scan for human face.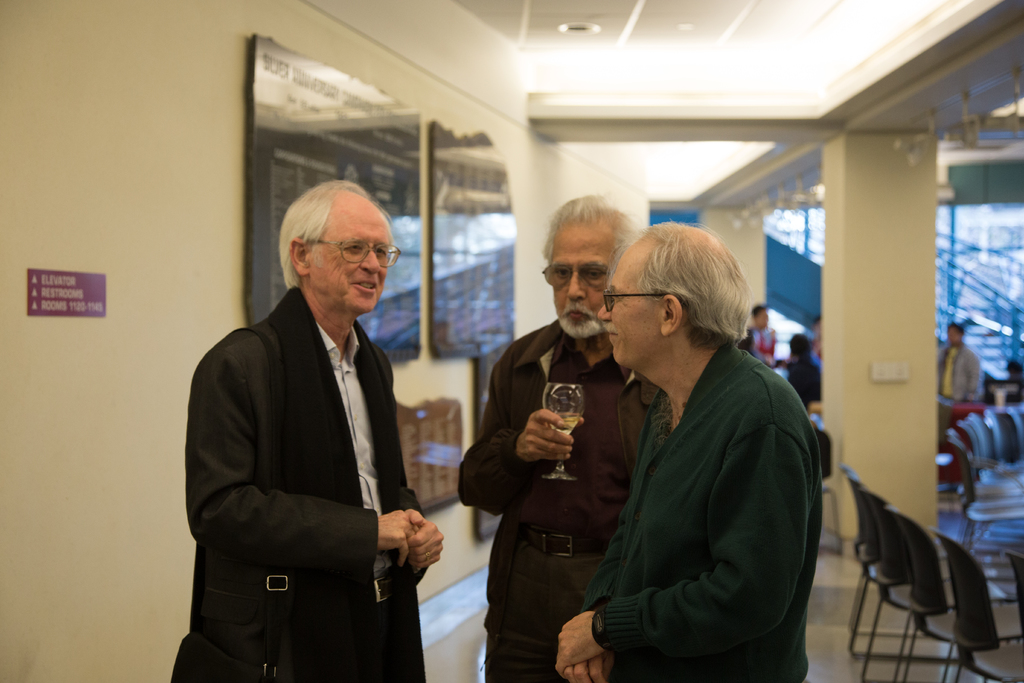
Scan result: 598, 236, 666, 367.
